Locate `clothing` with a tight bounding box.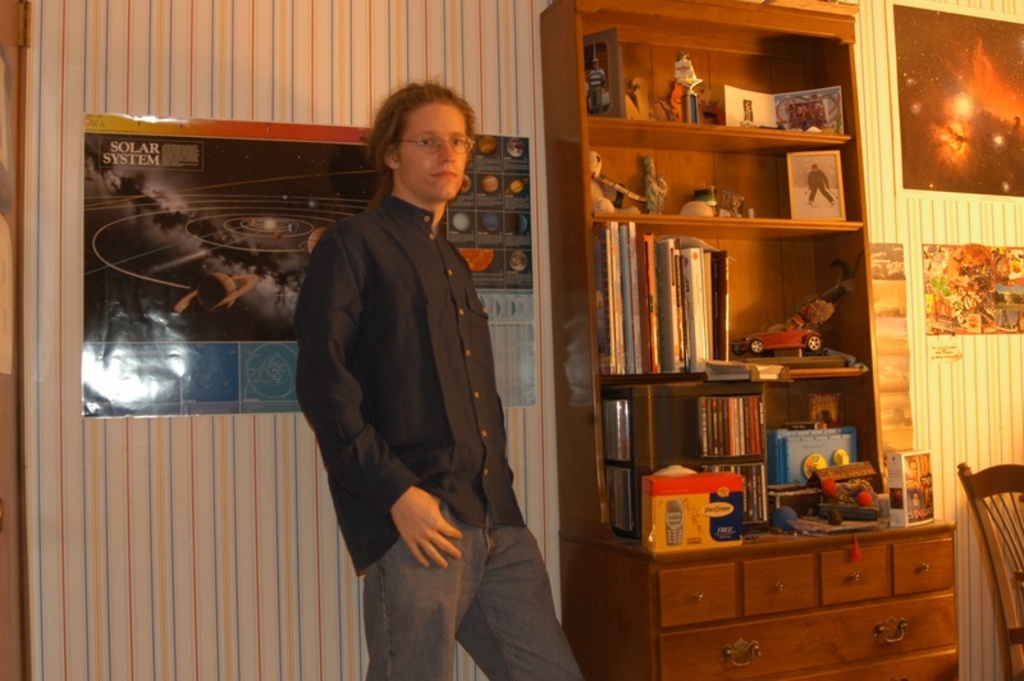
x1=810, y1=169, x2=835, y2=210.
